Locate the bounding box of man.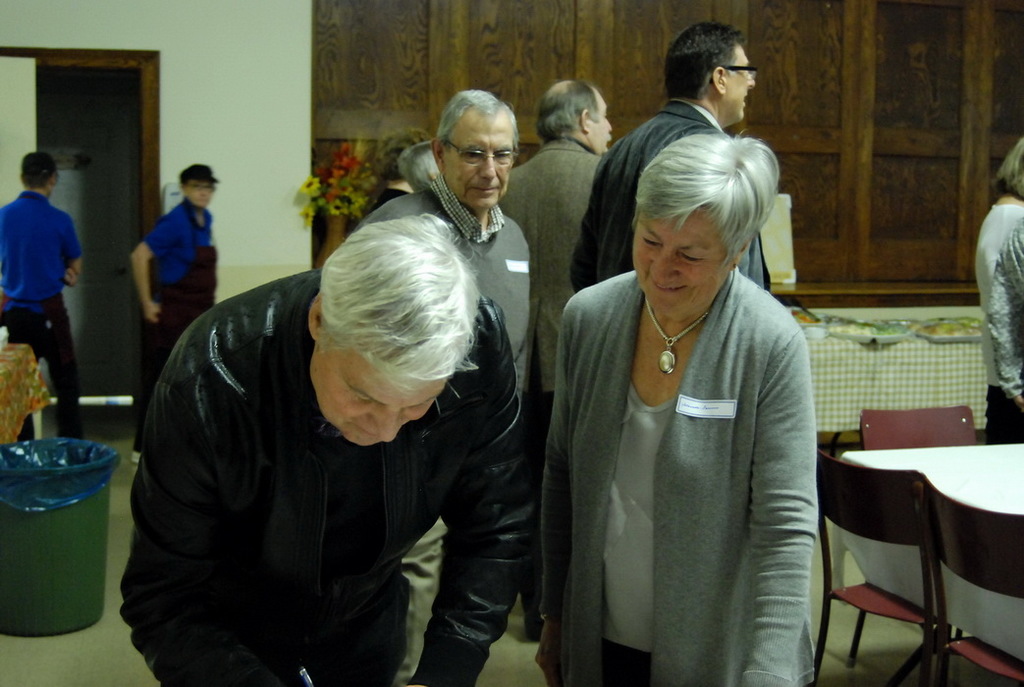
Bounding box: crop(0, 150, 83, 439).
